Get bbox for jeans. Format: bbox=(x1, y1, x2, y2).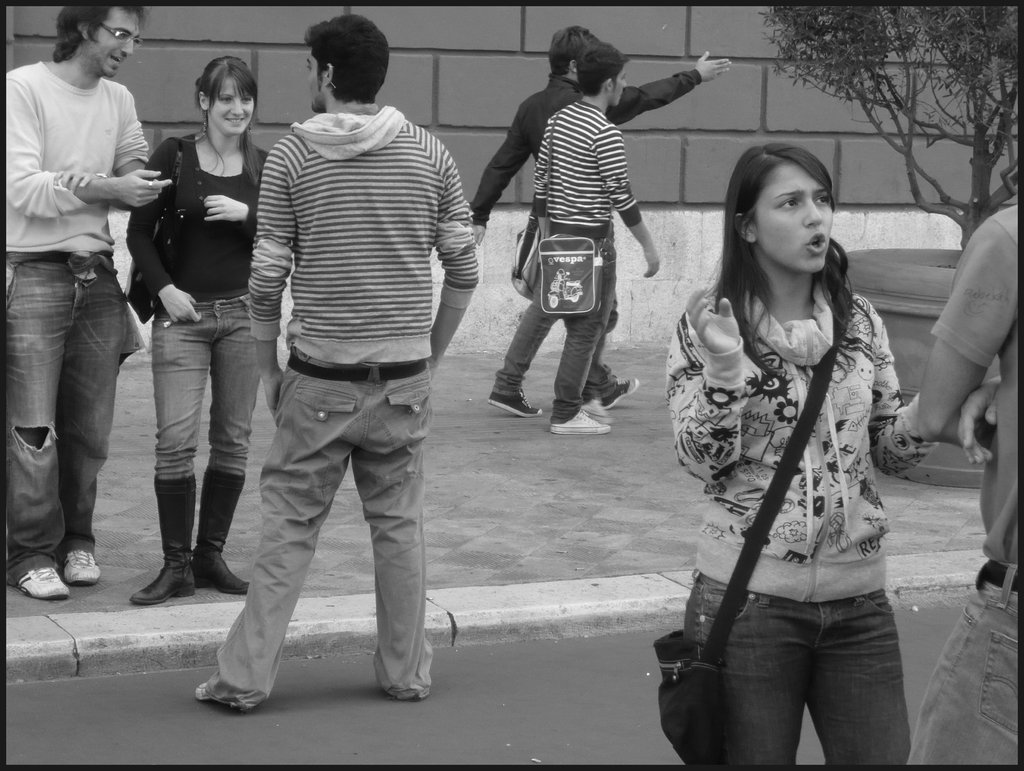
bbox=(0, 261, 127, 581).
